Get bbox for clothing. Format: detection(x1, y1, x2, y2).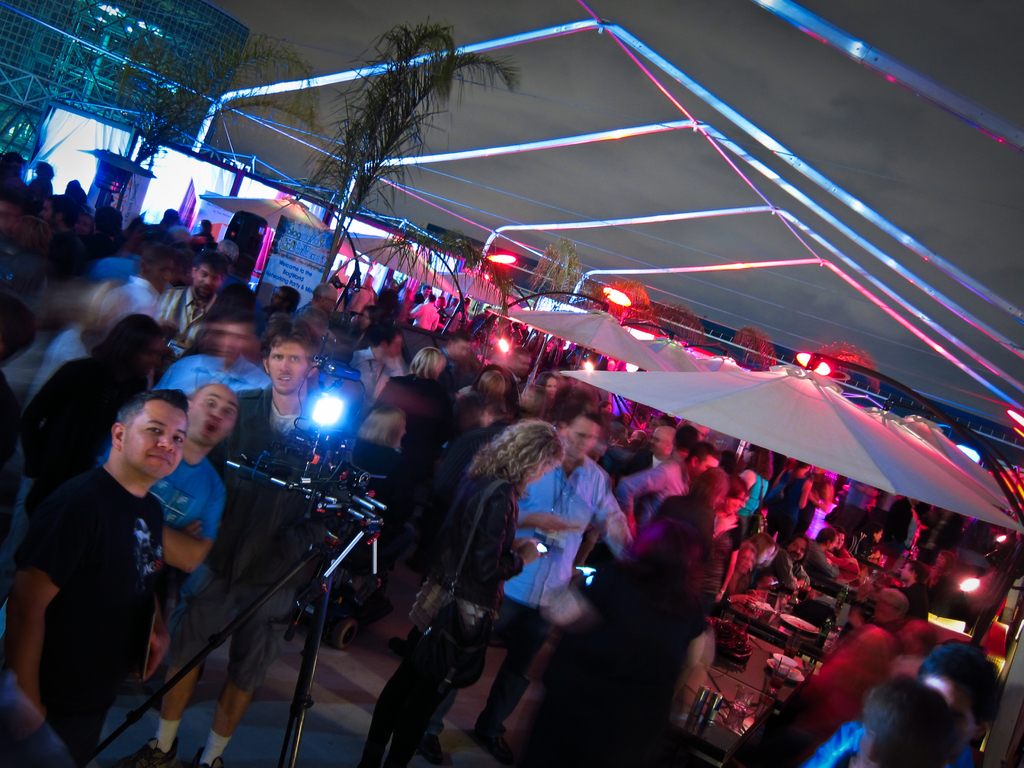
detection(16, 429, 216, 675).
